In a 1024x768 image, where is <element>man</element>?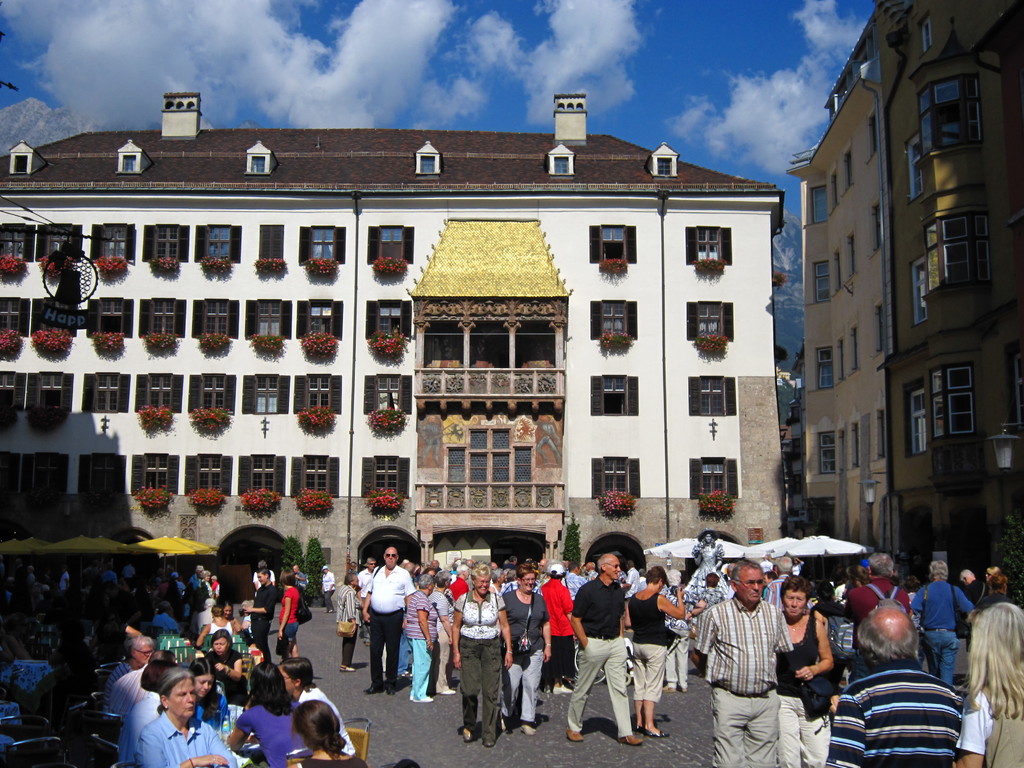
[x1=359, y1=545, x2=417, y2=696].
